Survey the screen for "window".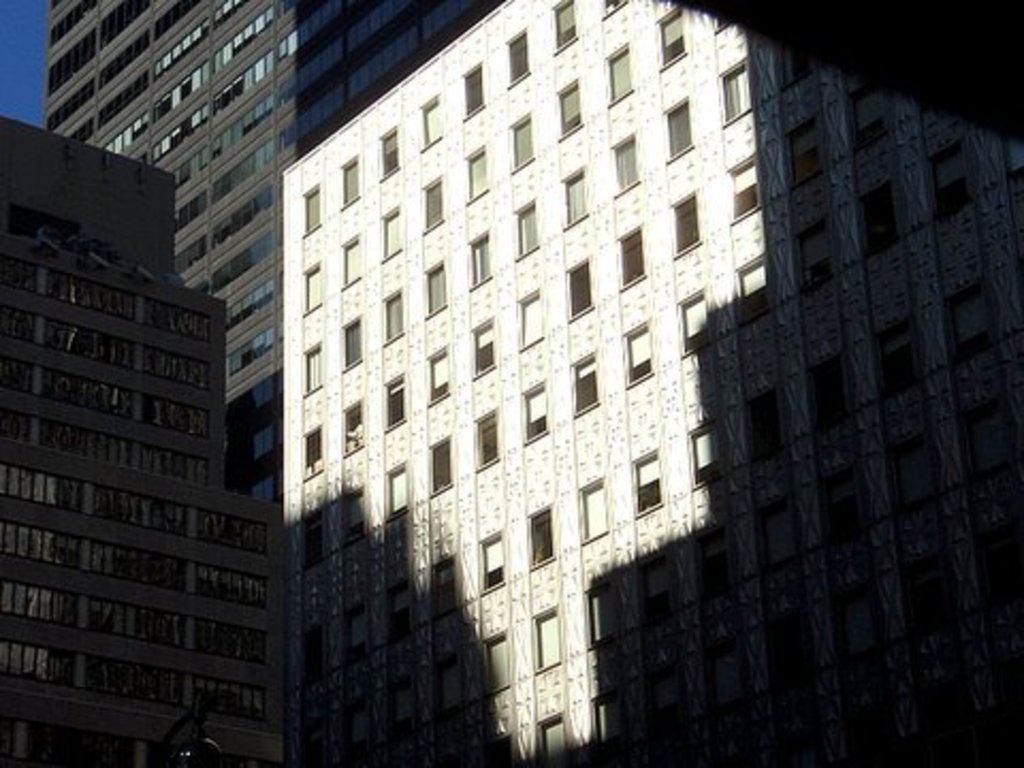
Survey found: 480/538/503/595.
